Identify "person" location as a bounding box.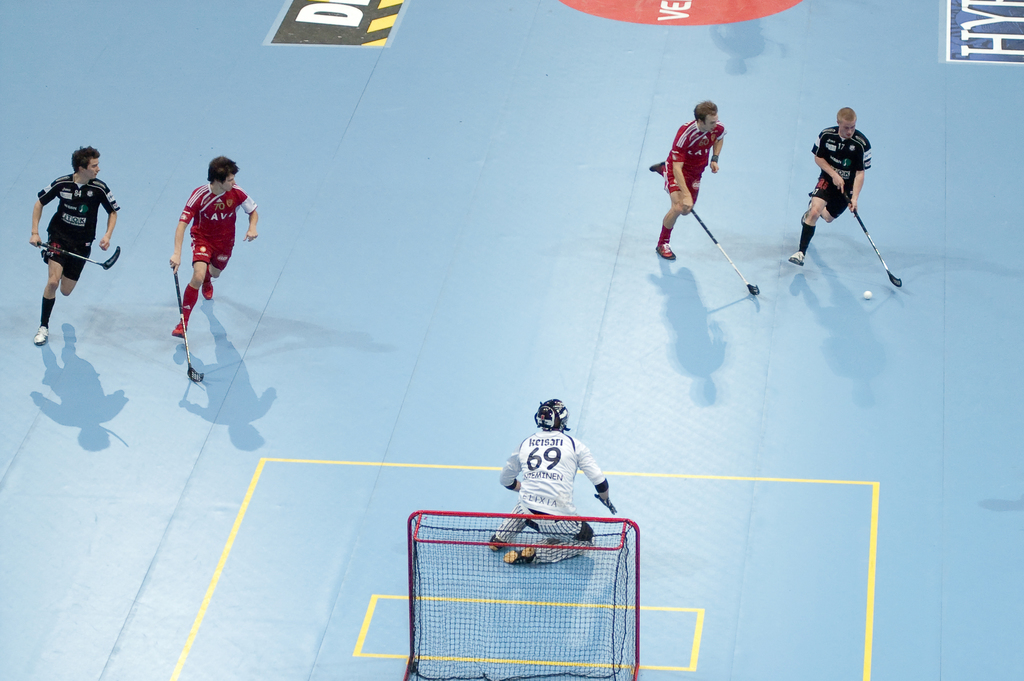
x1=24, y1=143, x2=113, y2=365.
